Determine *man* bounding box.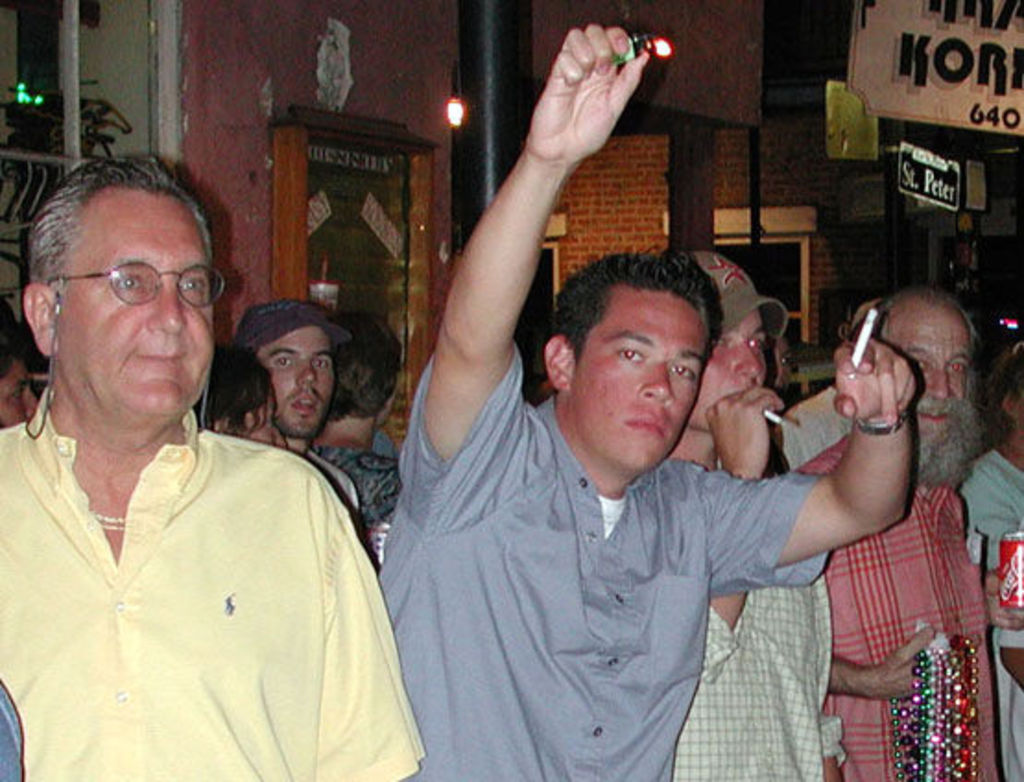
Determined: (x1=668, y1=249, x2=849, y2=780).
